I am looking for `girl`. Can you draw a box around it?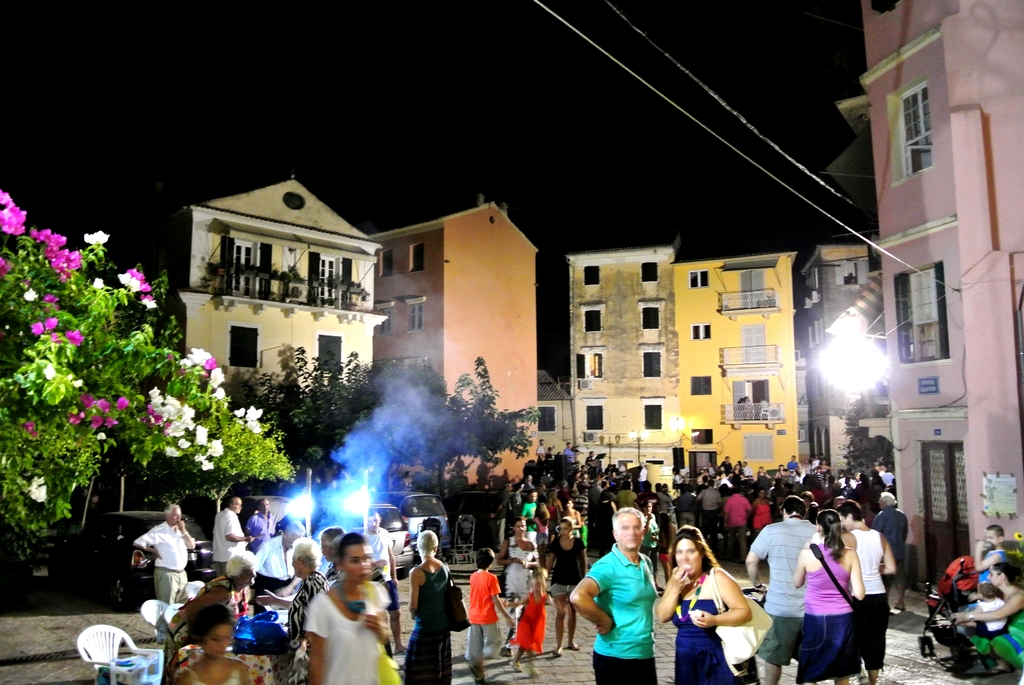
Sure, the bounding box is (left=298, top=528, right=399, bottom=684).
